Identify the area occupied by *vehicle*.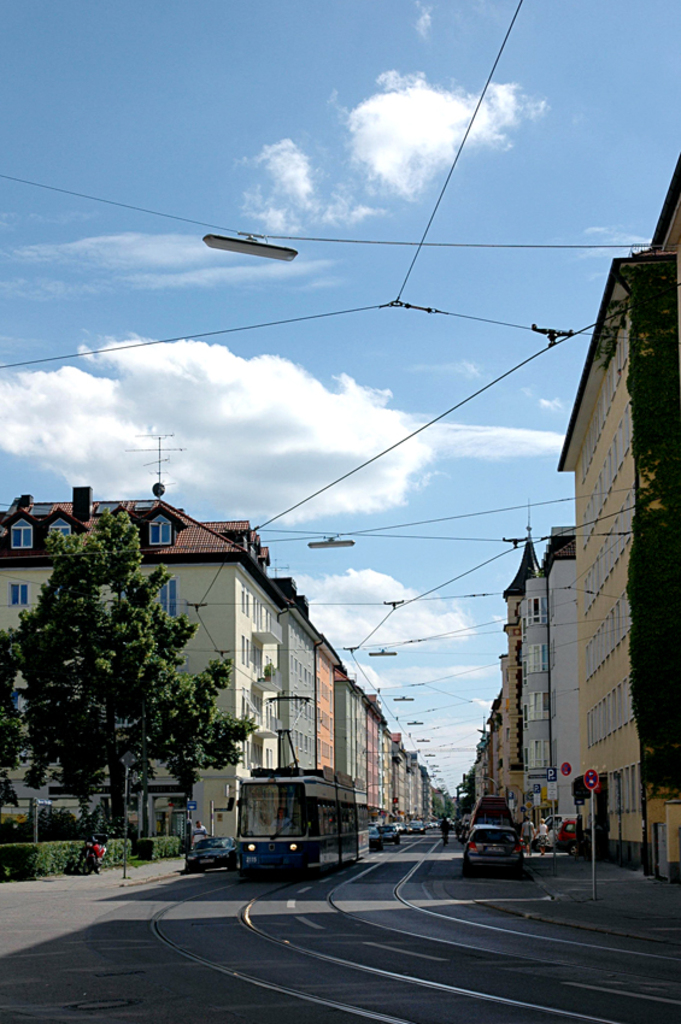
Area: (545,806,576,852).
